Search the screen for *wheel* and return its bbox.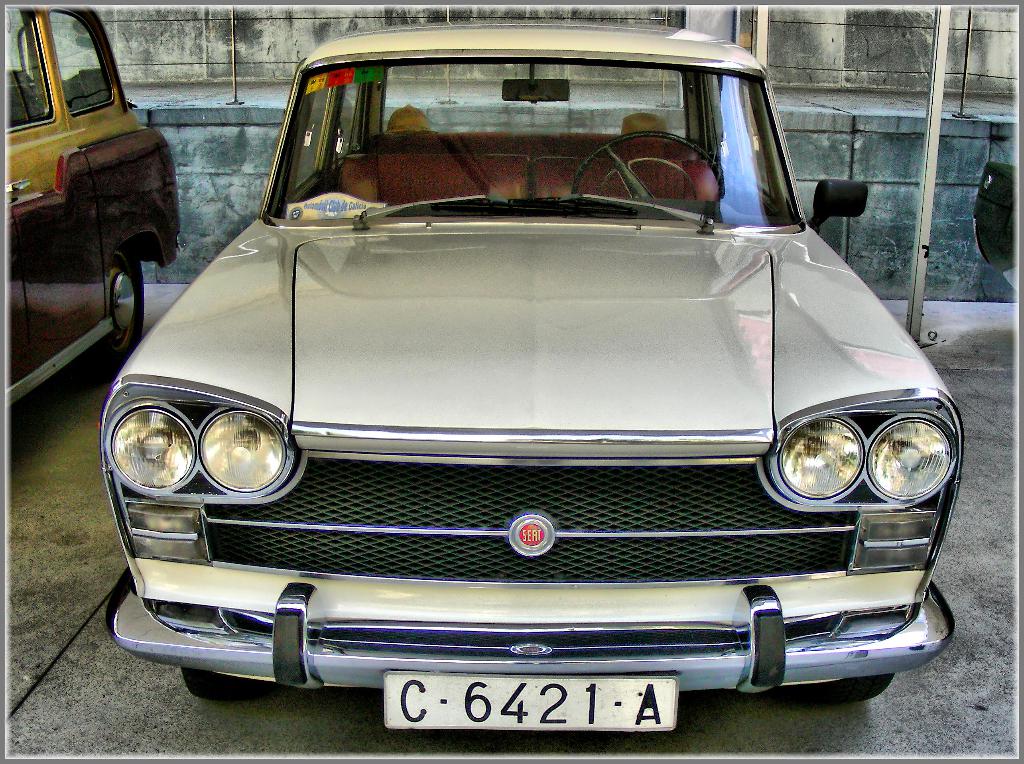
Found: bbox=(811, 674, 895, 704).
